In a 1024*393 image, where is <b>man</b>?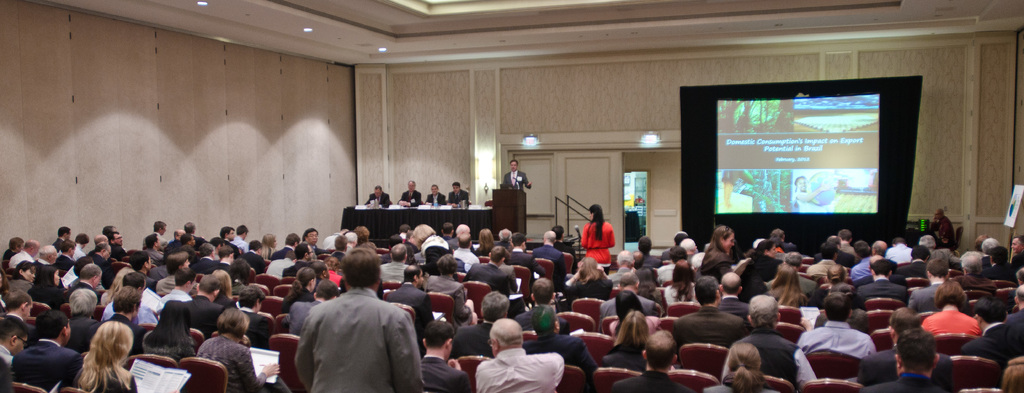
l=806, t=240, r=849, b=276.
